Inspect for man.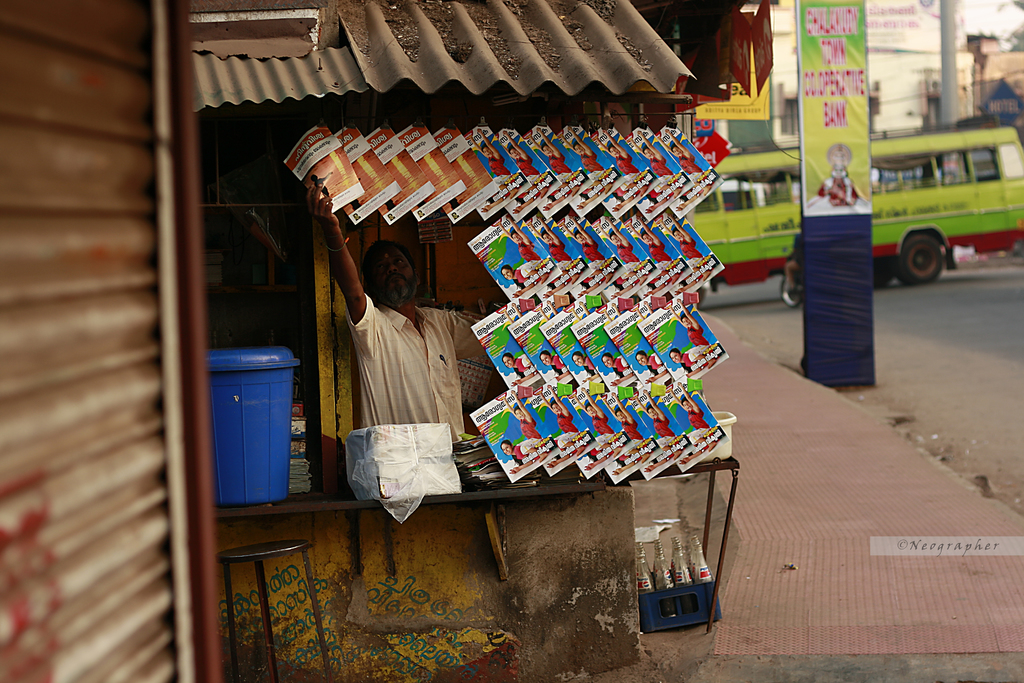
Inspection: {"x1": 502, "y1": 136, "x2": 541, "y2": 183}.
